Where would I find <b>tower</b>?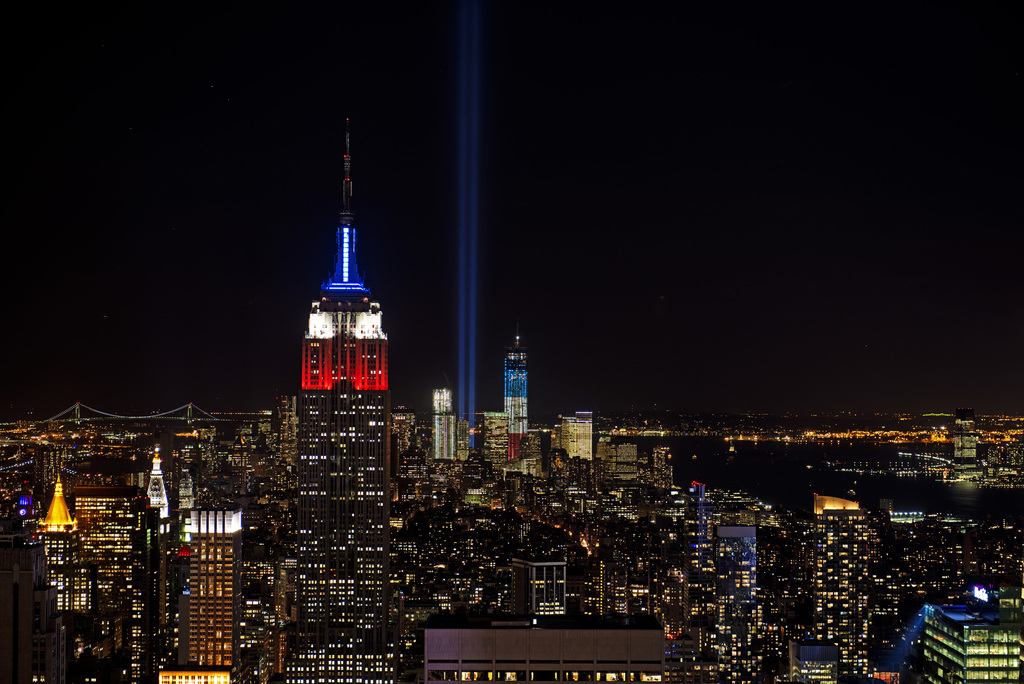
At 28 466 84 598.
